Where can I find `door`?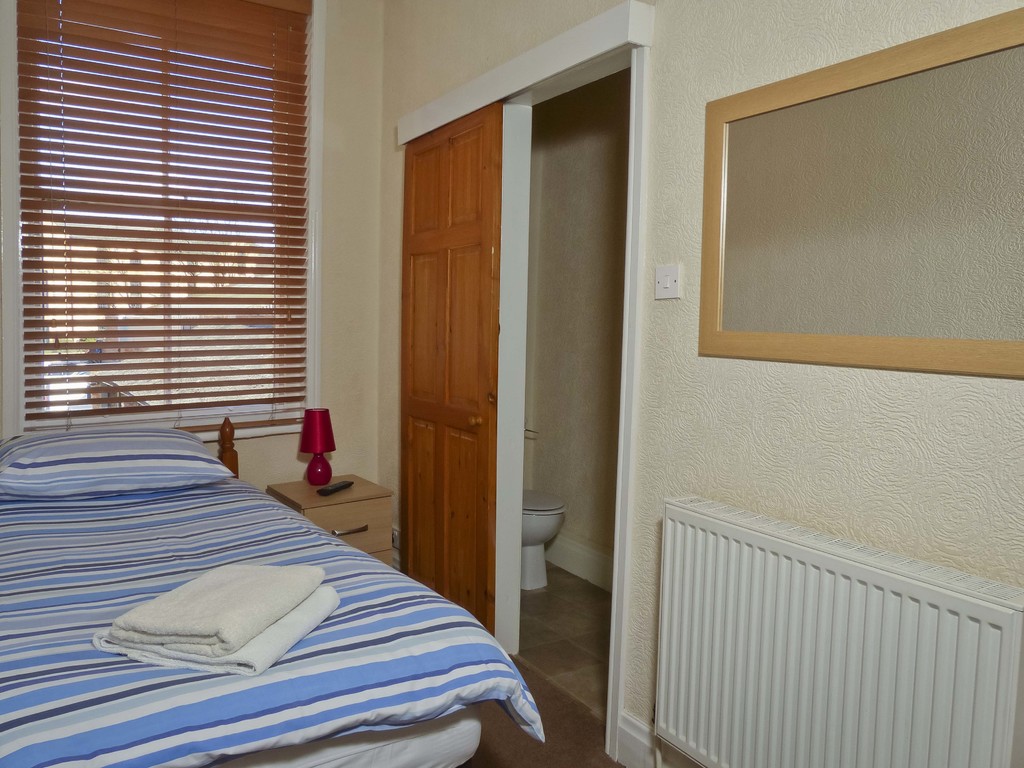
You can find it at pyautogui.locateOnScreen(372, 100, 503, 637).
